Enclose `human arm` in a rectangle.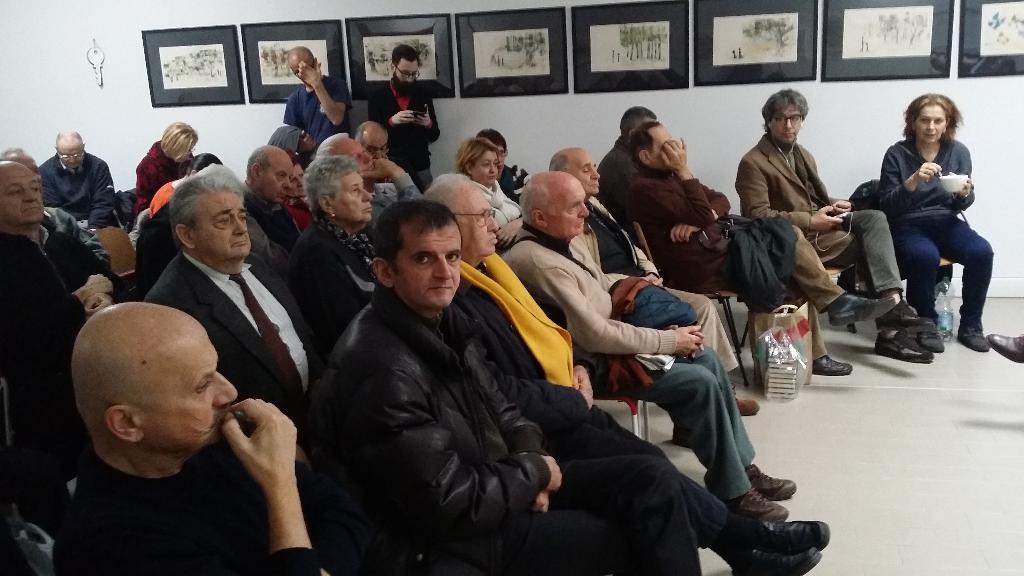
bbox=(890, 156, 926, 205).
